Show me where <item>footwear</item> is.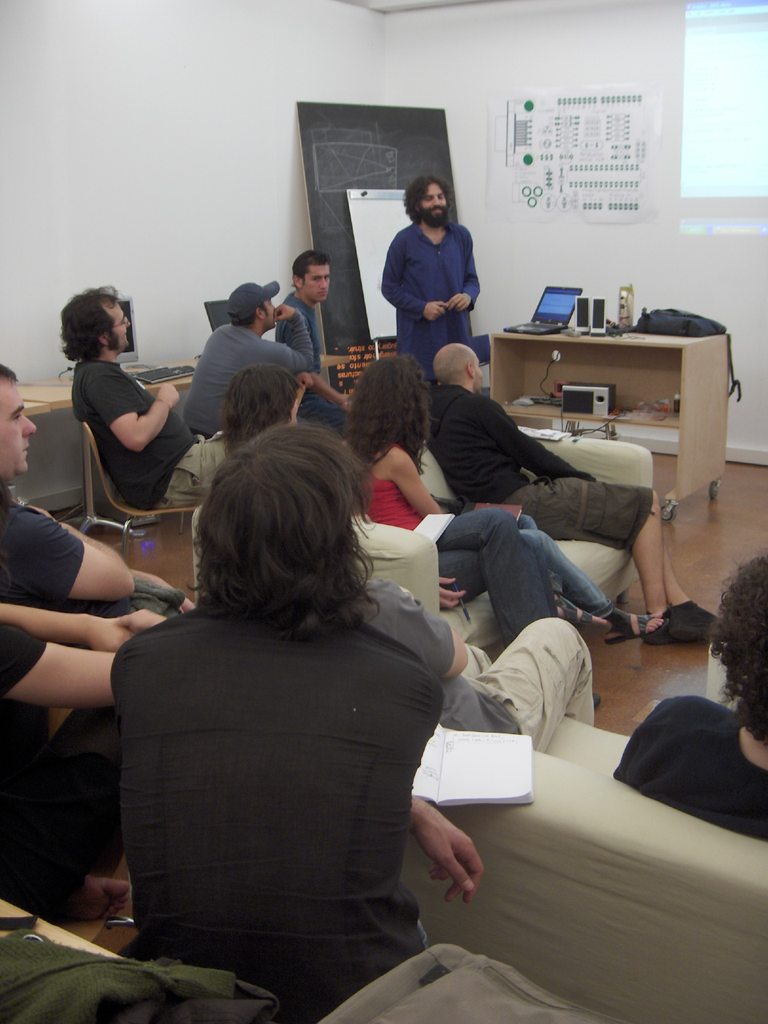
<item>footwear</item> is at [642,616,674,648].
